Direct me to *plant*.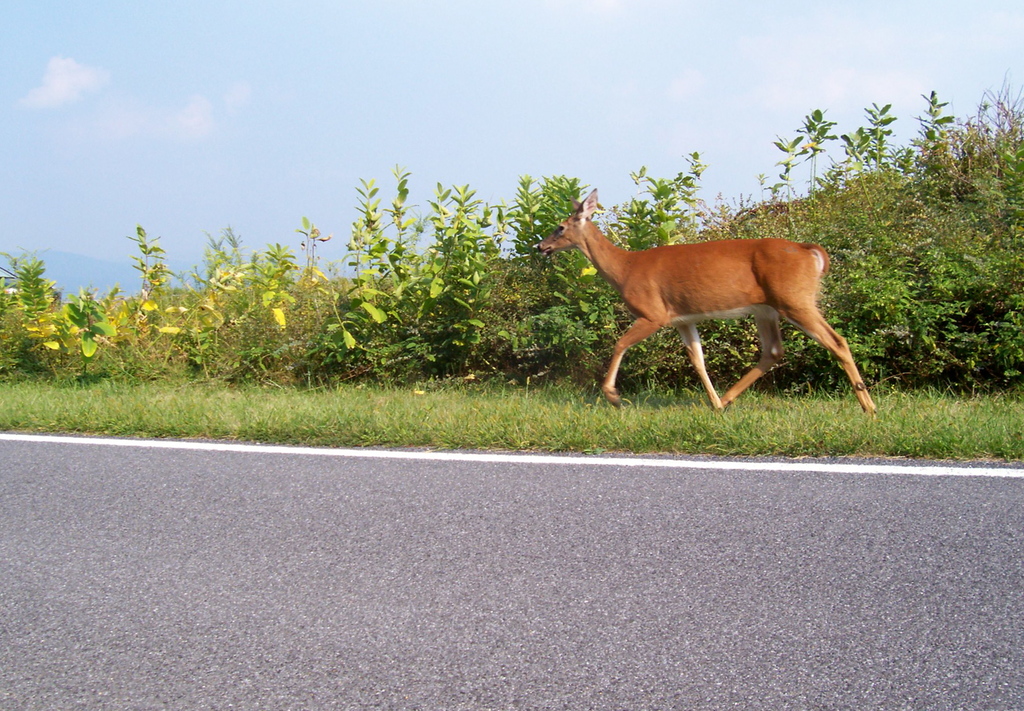
Direction: (x1=757, y1=109, x2=845, y2=387).
